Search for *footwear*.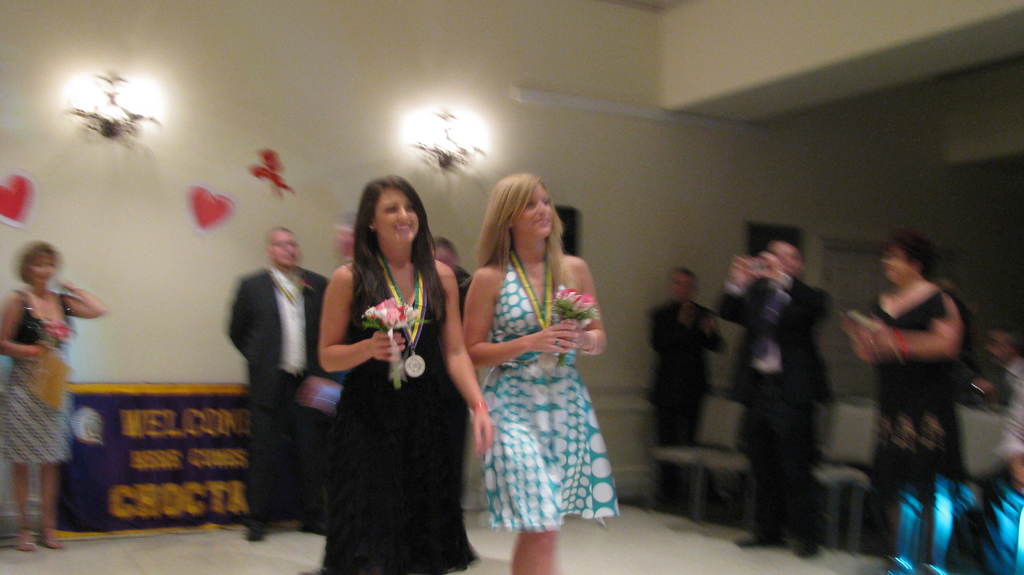
Found at region(732, 534, 787, 549).
